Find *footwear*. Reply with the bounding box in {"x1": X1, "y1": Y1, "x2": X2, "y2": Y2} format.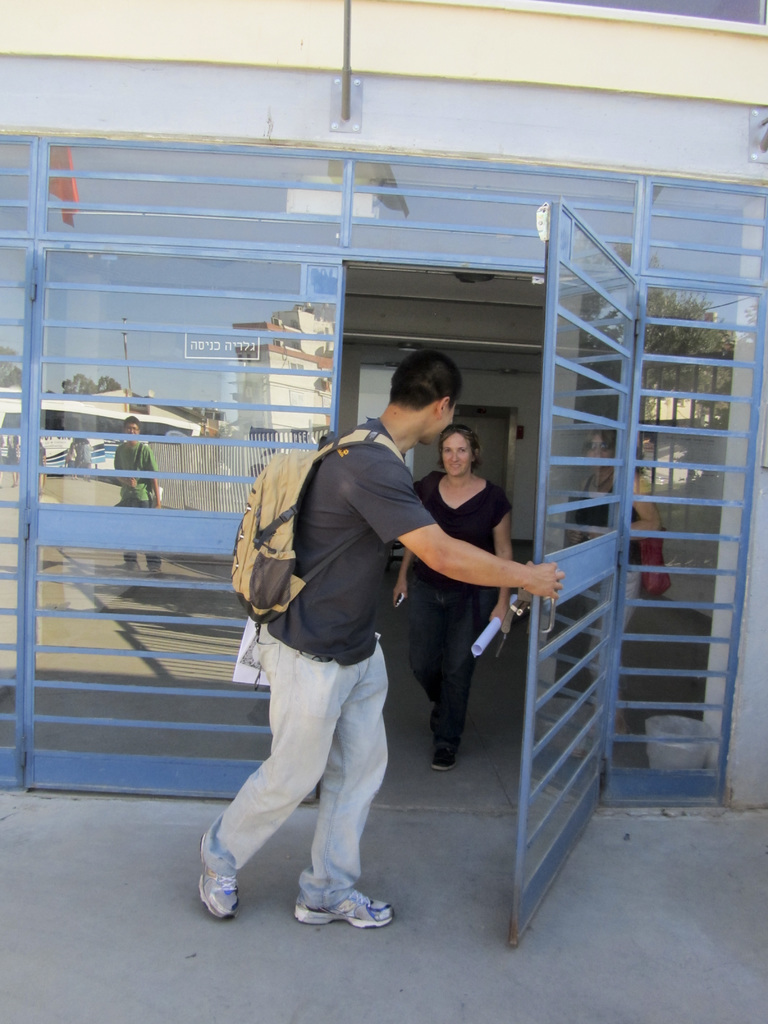
{"x1": 282, "y1": 863, "x2": 388, "y2": 933}.
